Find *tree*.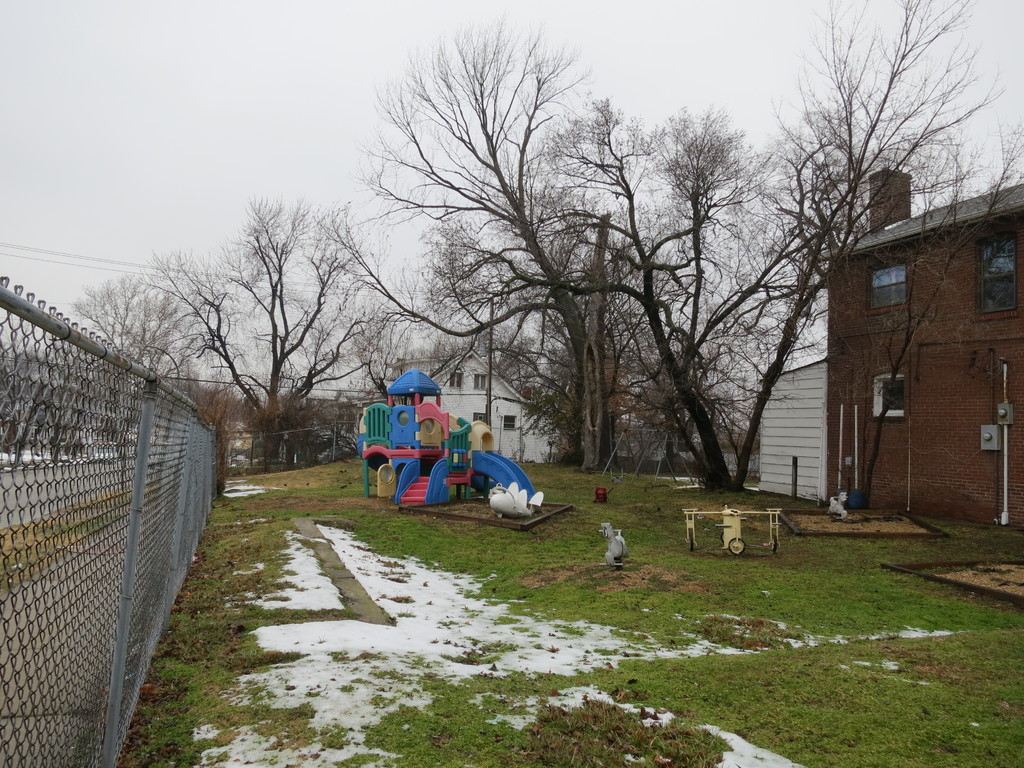
[left=821, top=0, right=1021, bottom=516].
